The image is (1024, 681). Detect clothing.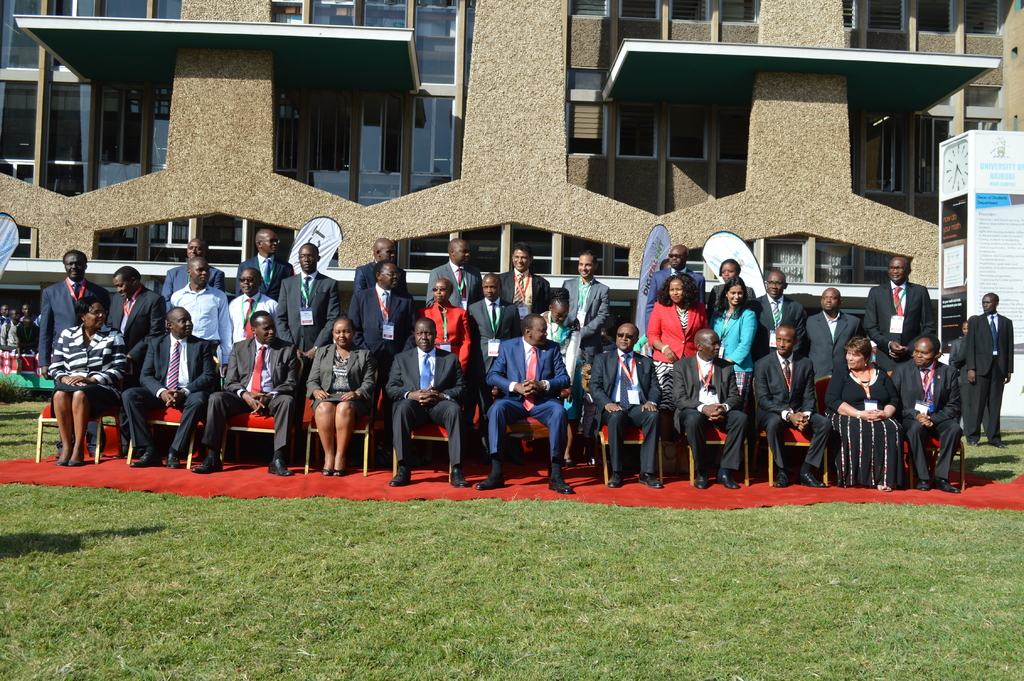
Detection: (x1=423, y1=301, x2=474, y2=371).
